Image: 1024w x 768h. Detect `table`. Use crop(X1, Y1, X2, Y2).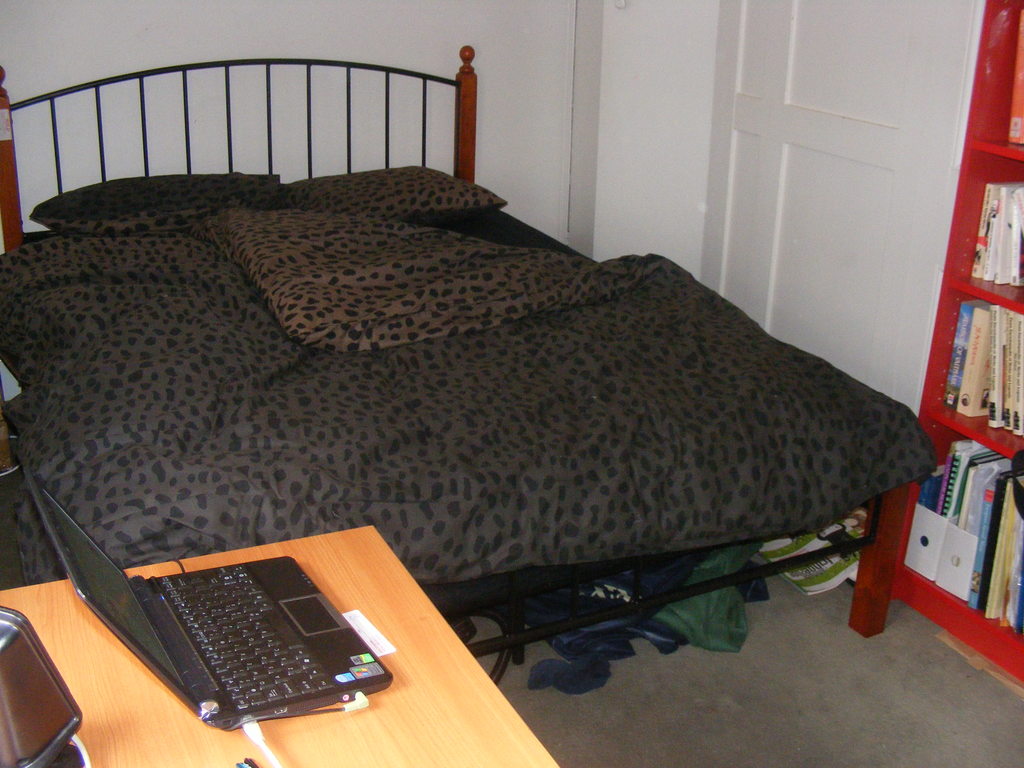
crop(4, 483, 573, 765).
